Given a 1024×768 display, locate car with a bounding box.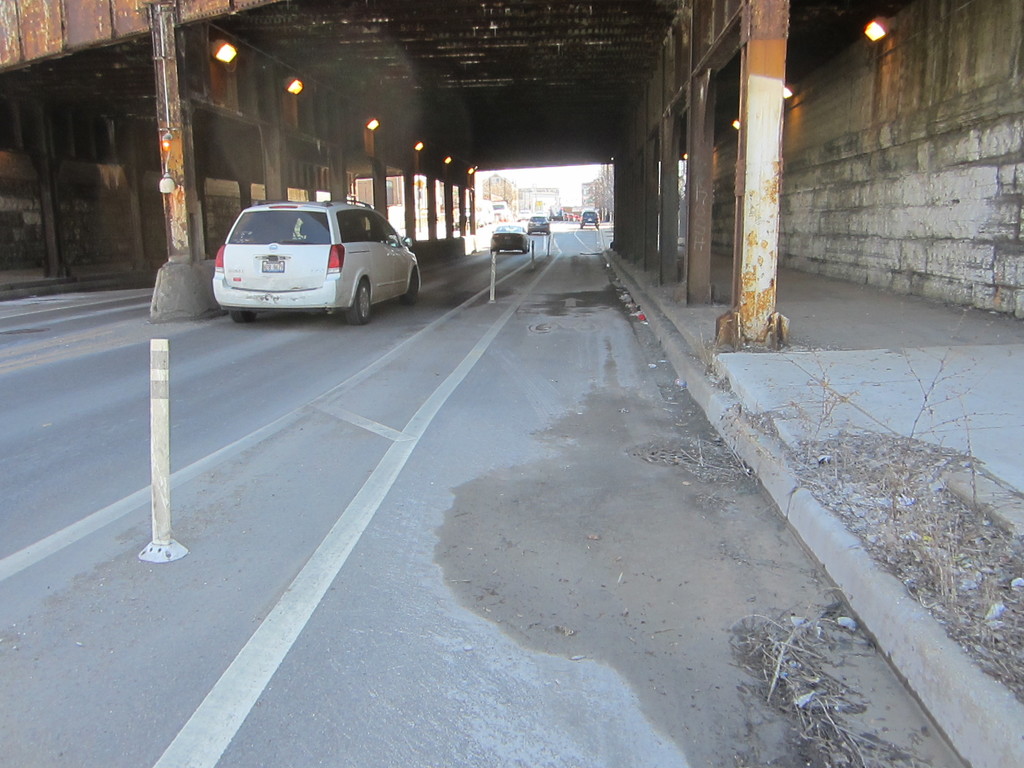
Located: x1=489, y1=224, x2=530, y2=255.
